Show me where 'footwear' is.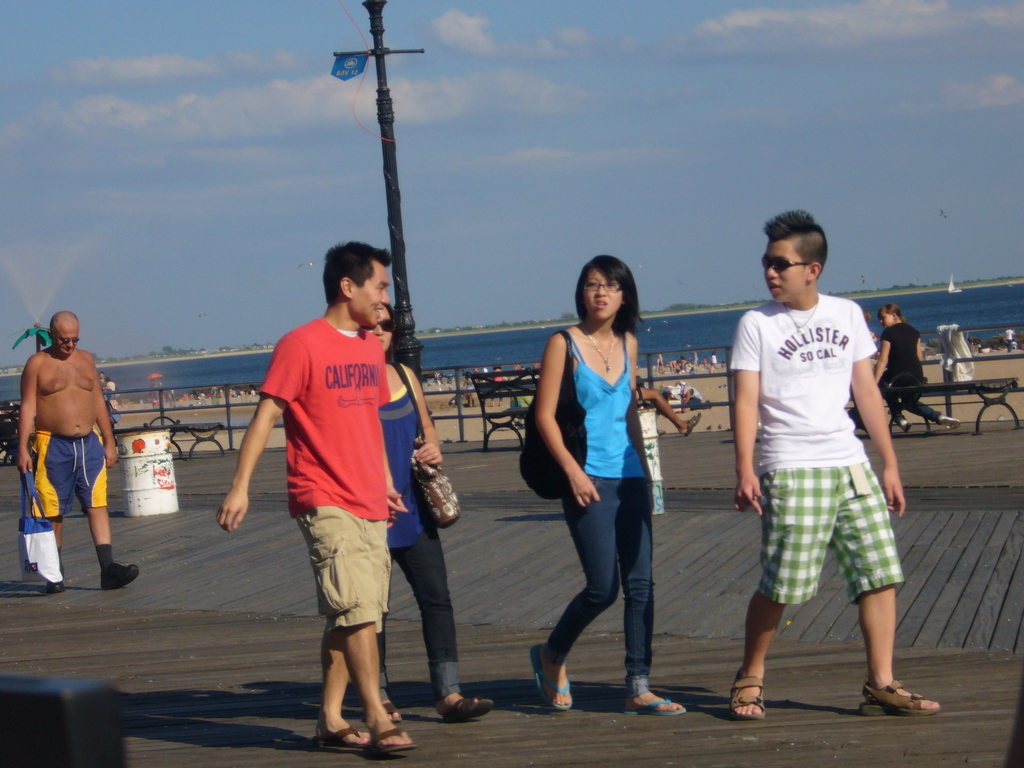
'footwear' is at crop(730, 664, 768, 722).
